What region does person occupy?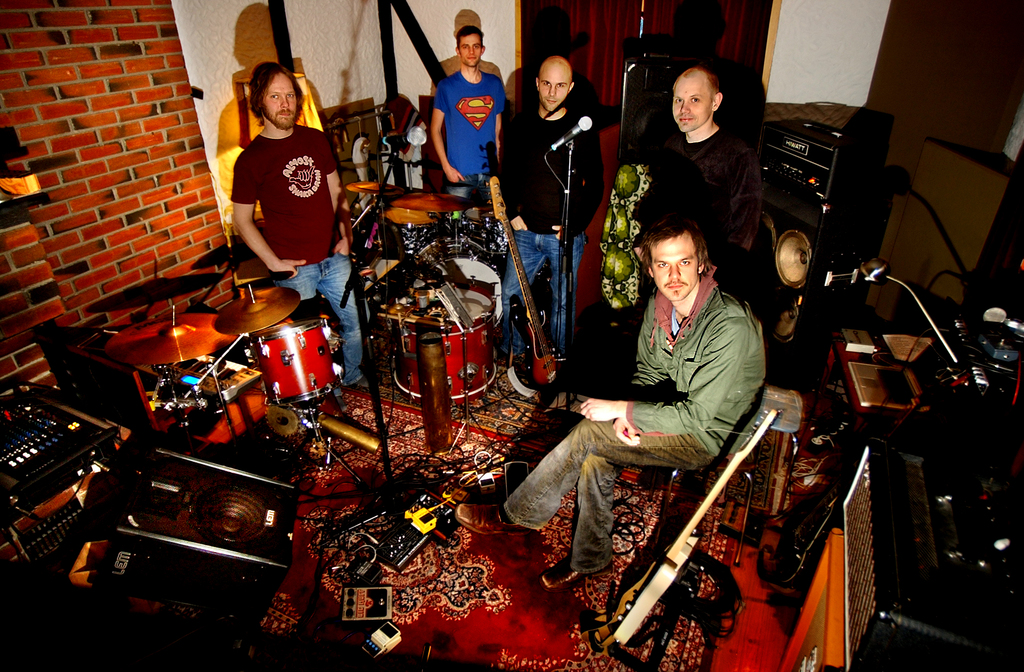
{"left": 637, "top": 55, "right": 762, "bottom": 298}.
